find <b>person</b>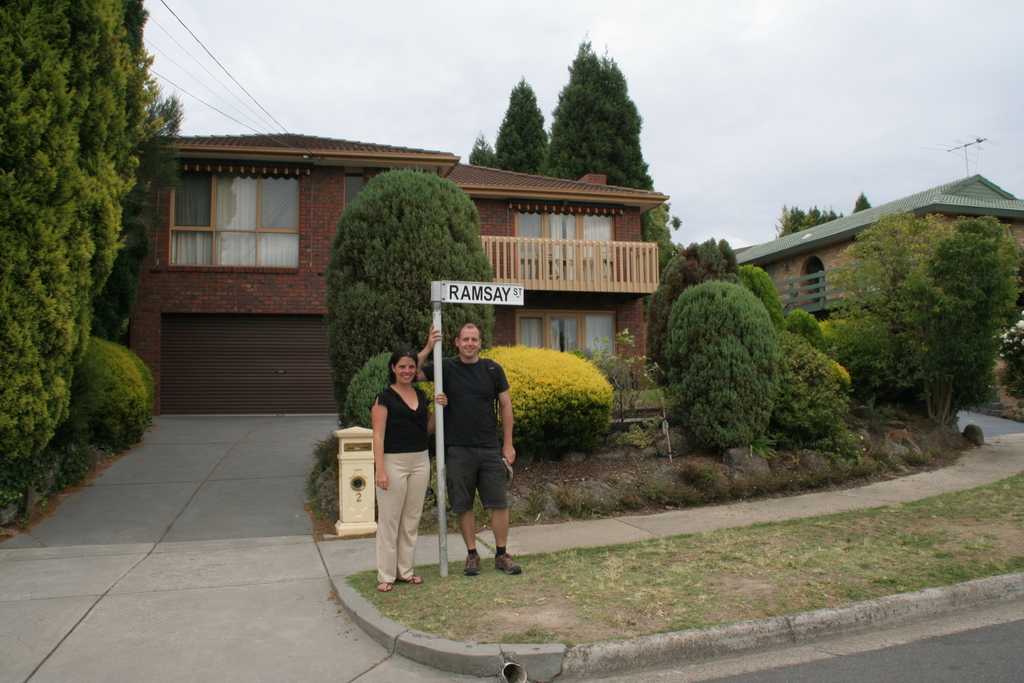
BBox(439, 312, 516, 591)
